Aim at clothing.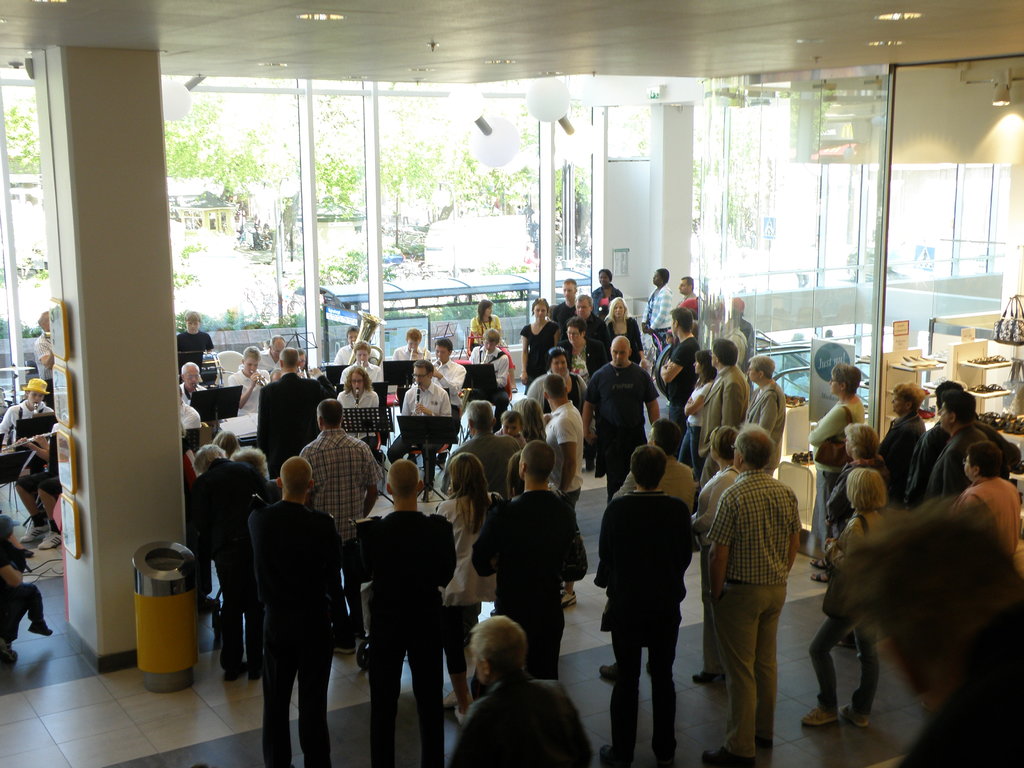
Aimed at select_region(229, 369, 268, 410).
